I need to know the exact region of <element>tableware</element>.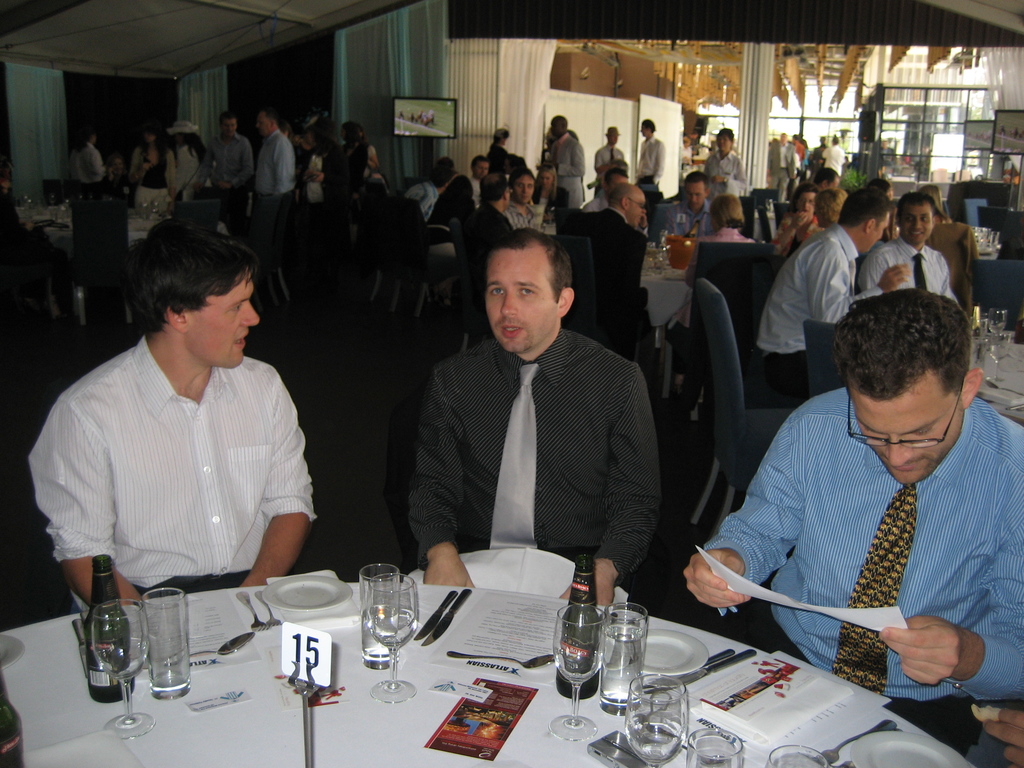
Region: locate(849, 734, 966, 767).
